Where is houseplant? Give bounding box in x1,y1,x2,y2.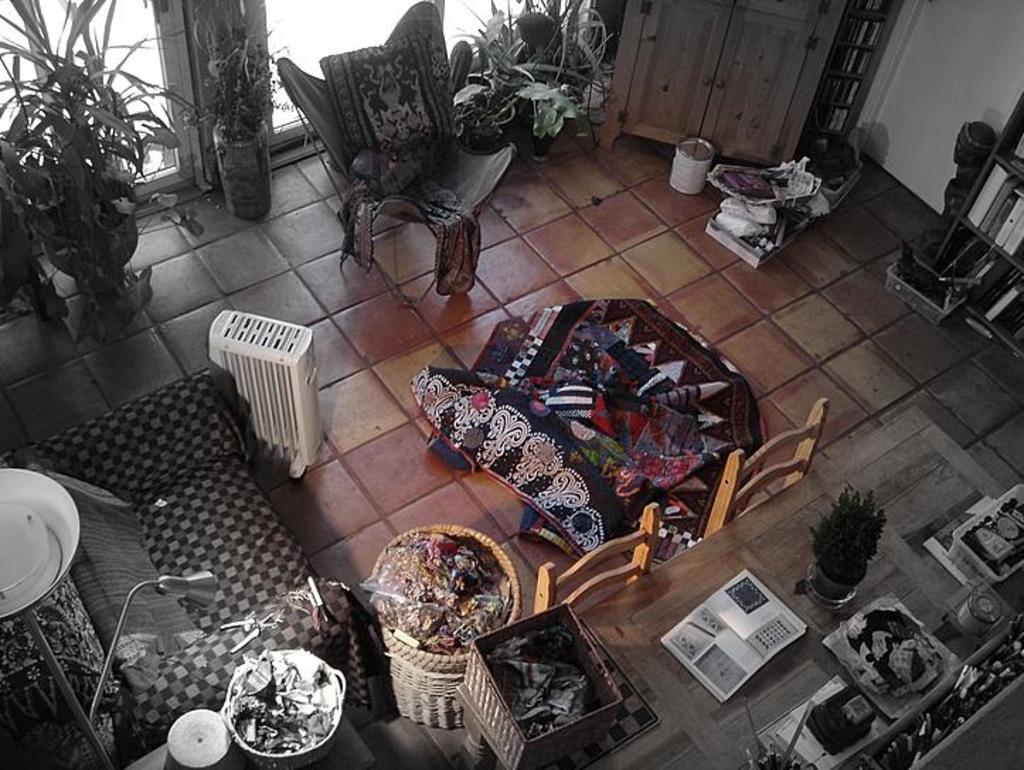
0,0,197,340.
